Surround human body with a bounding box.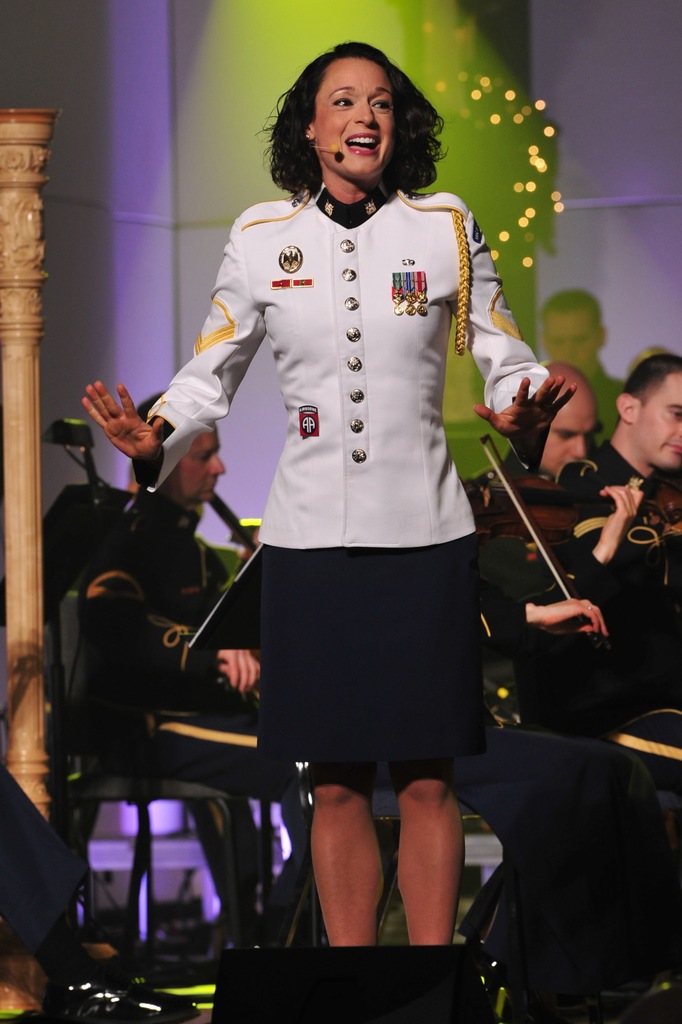
96:37:598:1004.
